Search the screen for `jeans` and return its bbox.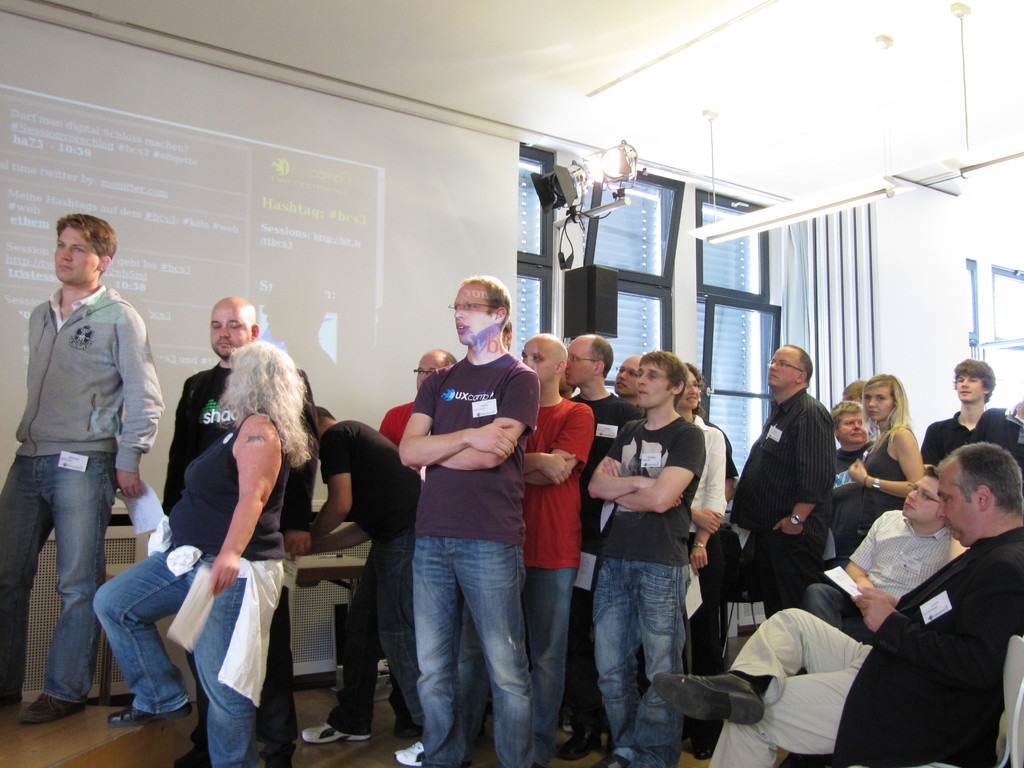
Found: (0,452,117,701).
